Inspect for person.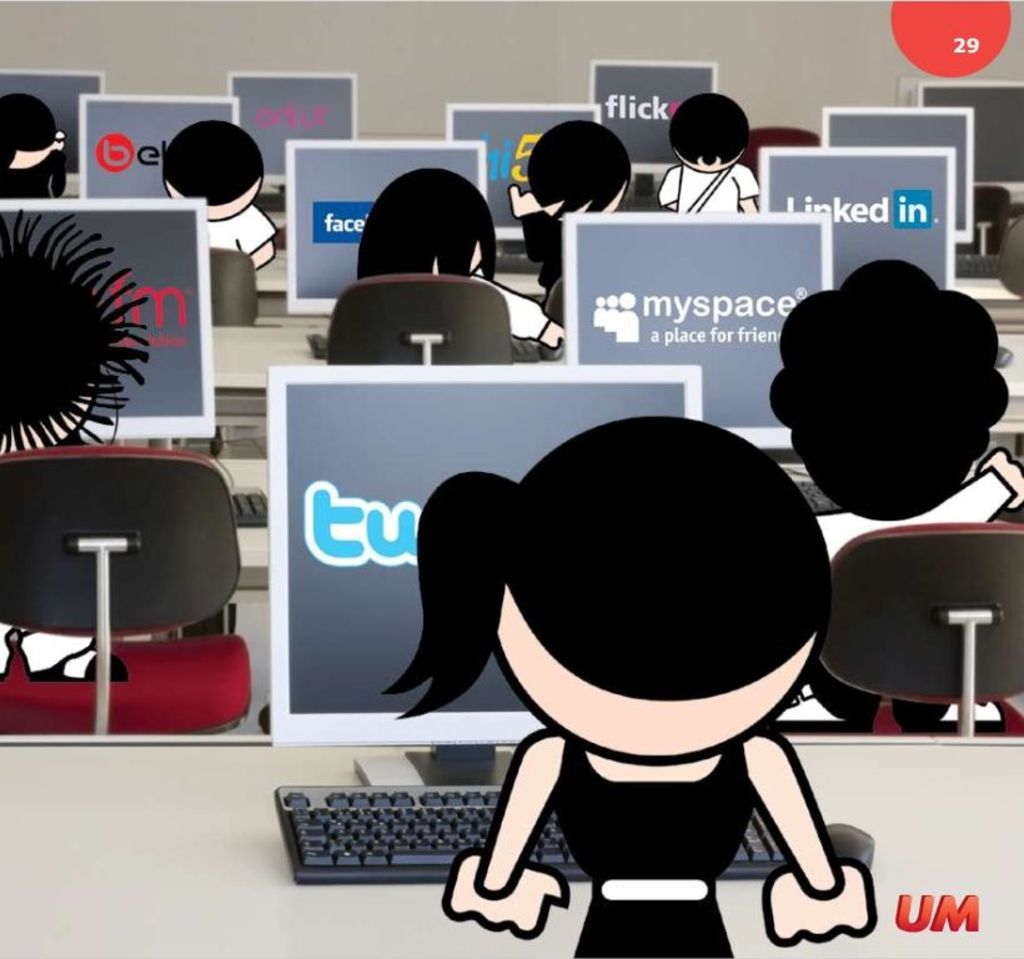
Inspection: region(772, 257, 1023, 729).
